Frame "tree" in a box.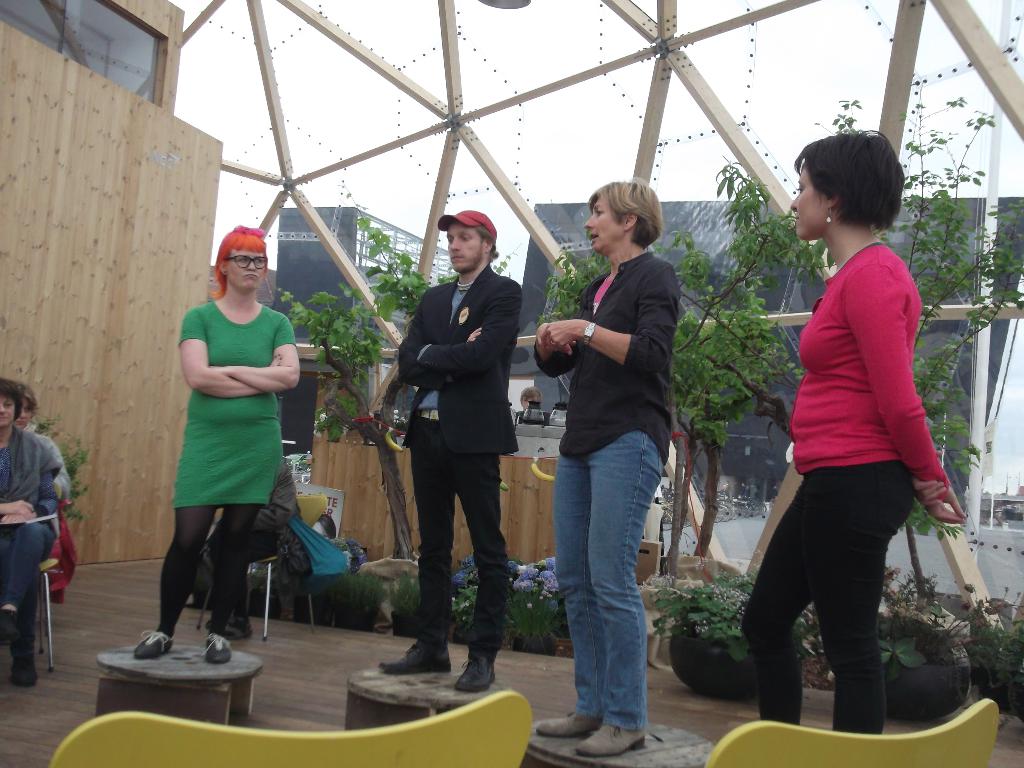
541:104:1023:565.
